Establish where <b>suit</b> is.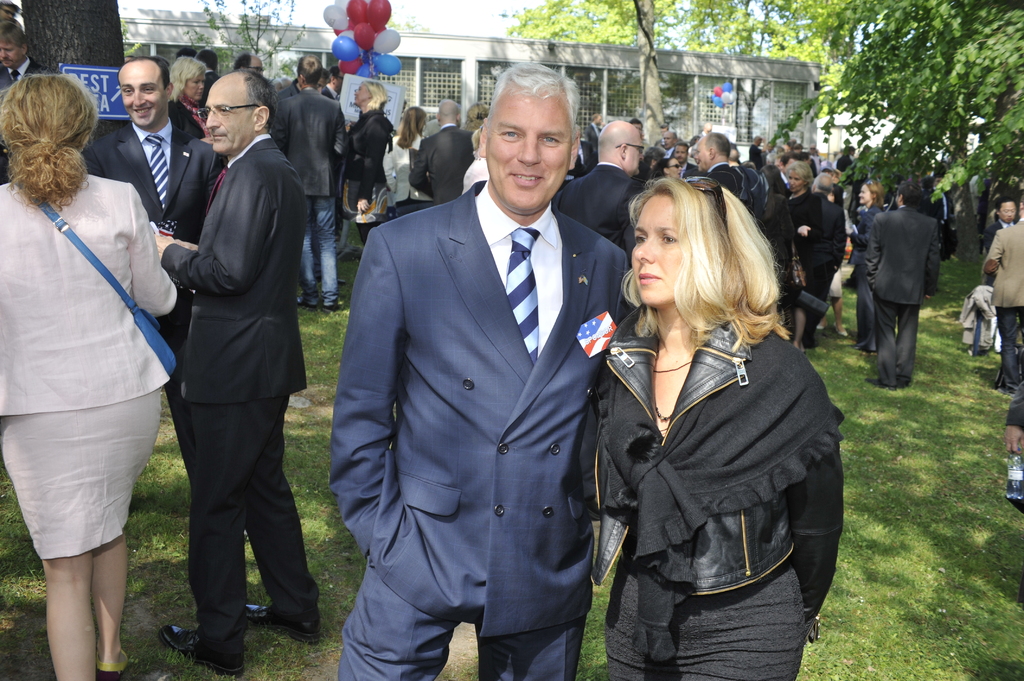
Established at crop(704, 161, 739, 197).
